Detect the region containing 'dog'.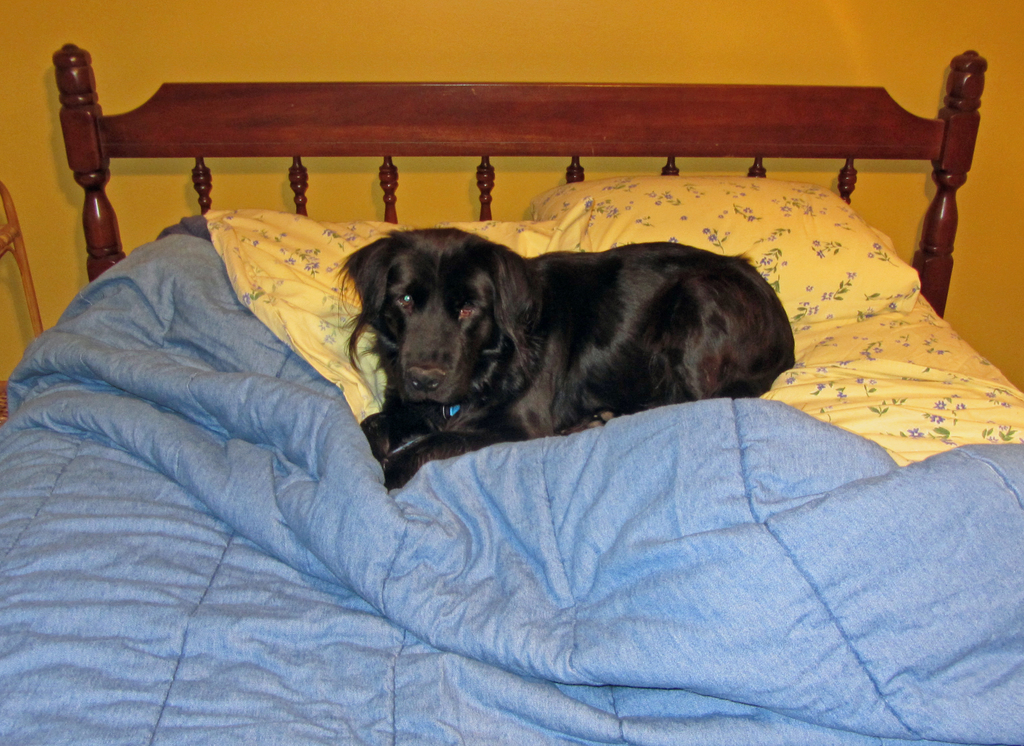
detection(330, 227, 797, 490).
